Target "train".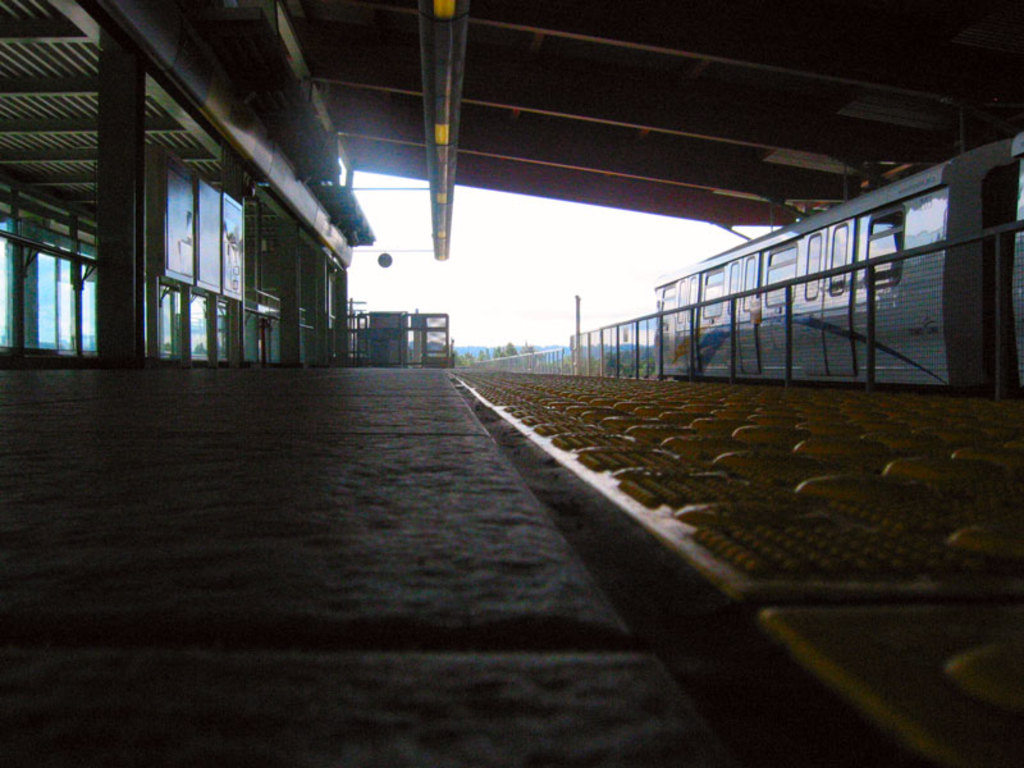
Target region: [x1=657, y1=137, x2=1023, y2=390].
